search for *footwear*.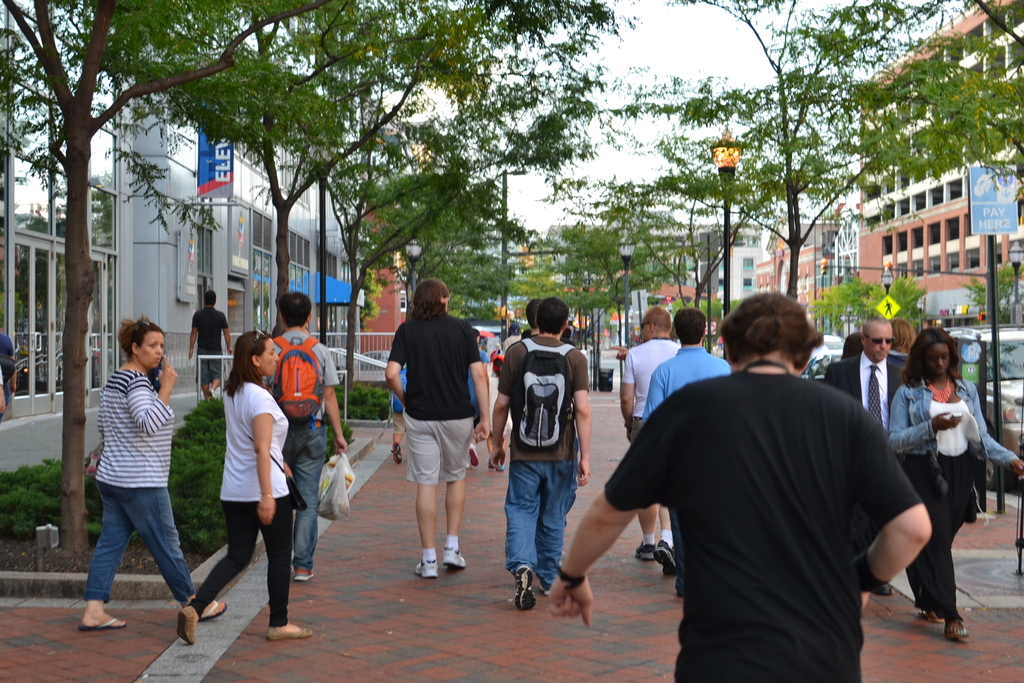
Found at box=[154, 579, 211, 657].
